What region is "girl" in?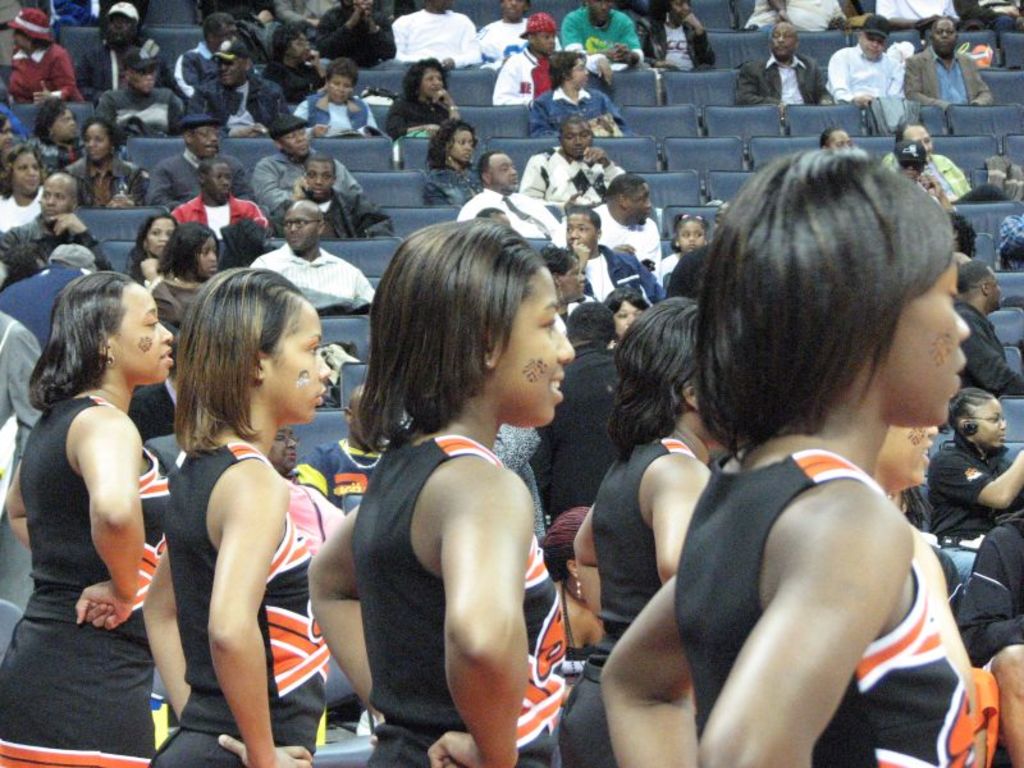
<box>28,95,100,168</box>.
